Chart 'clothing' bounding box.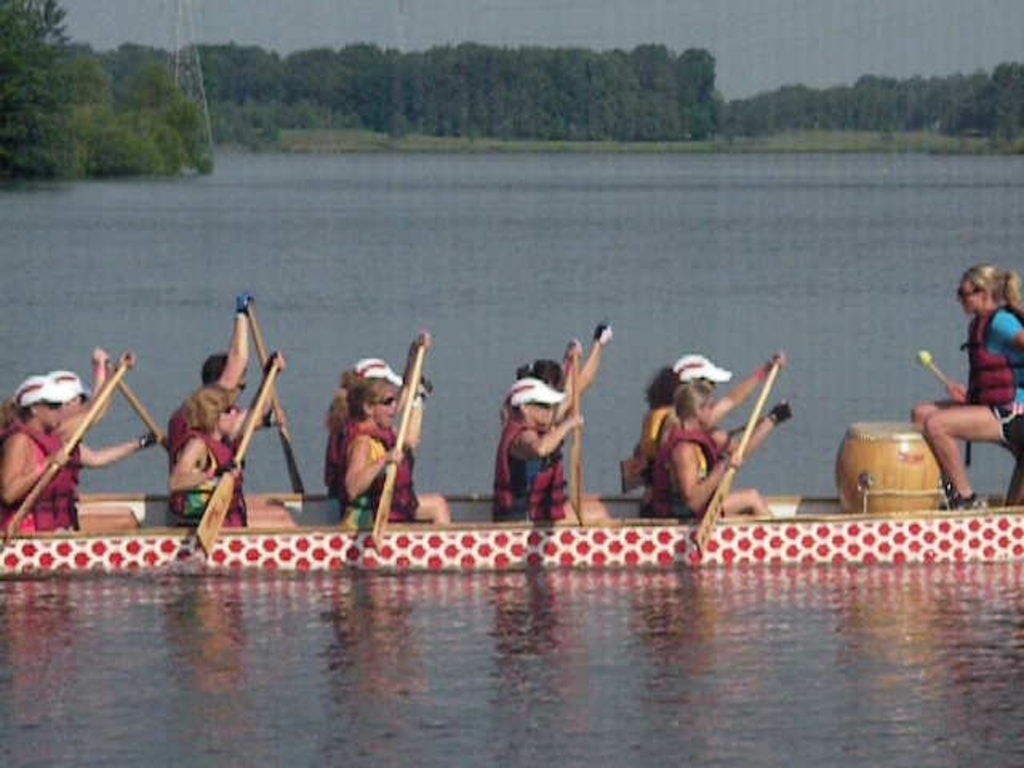
Charted: bbox=[355, 432, 411, 522].
